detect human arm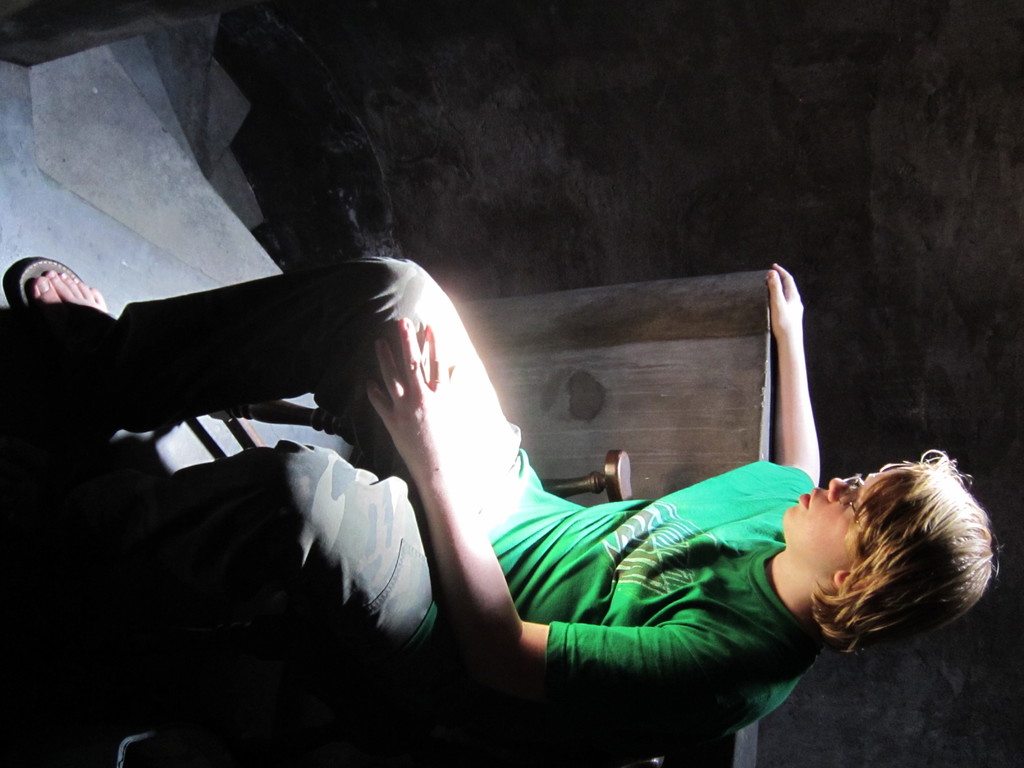
locate(766, 259, 824, 492)
